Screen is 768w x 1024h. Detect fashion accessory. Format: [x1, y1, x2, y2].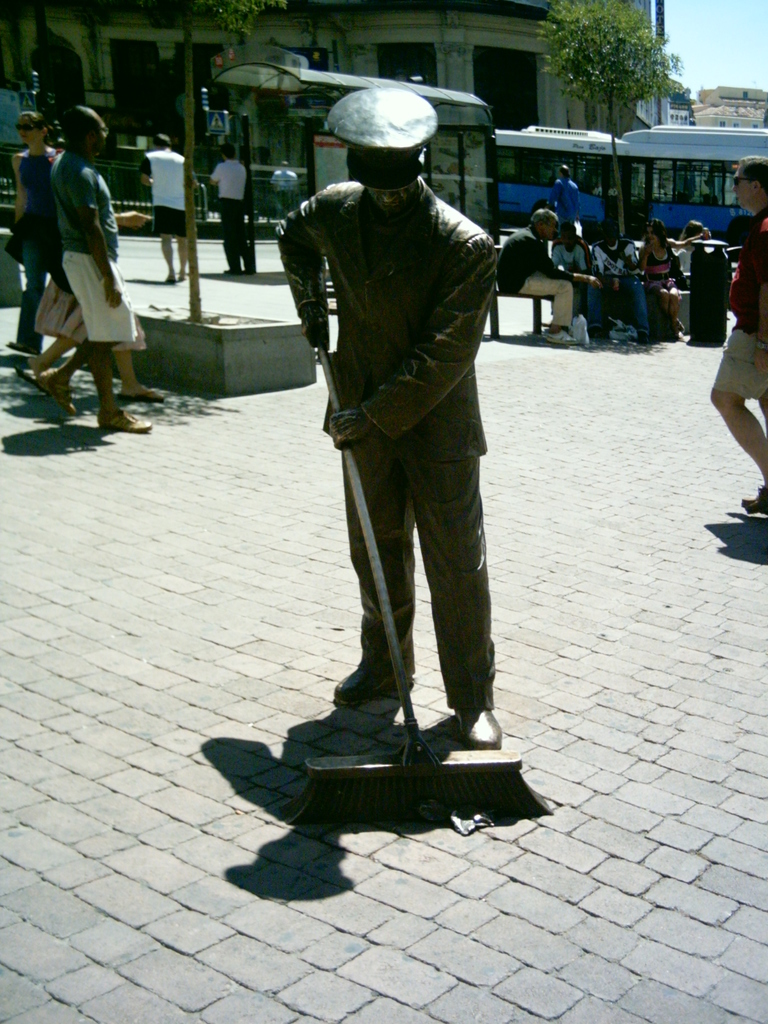
[543, 329, 576, 344].
